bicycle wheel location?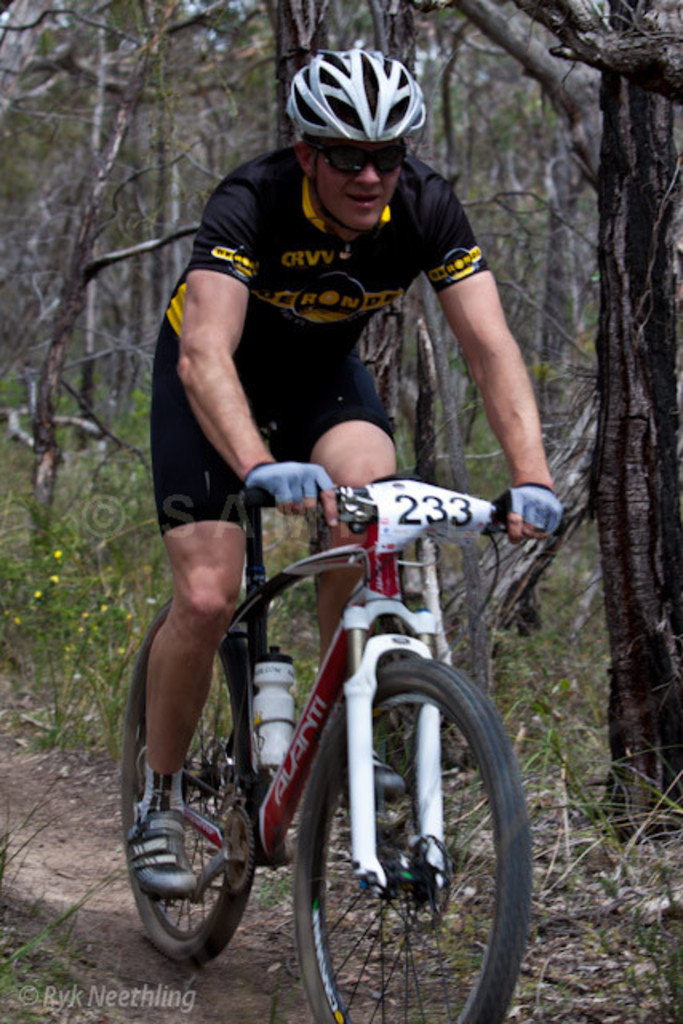
<bbox>120, 600, 262, 971</bbox>
